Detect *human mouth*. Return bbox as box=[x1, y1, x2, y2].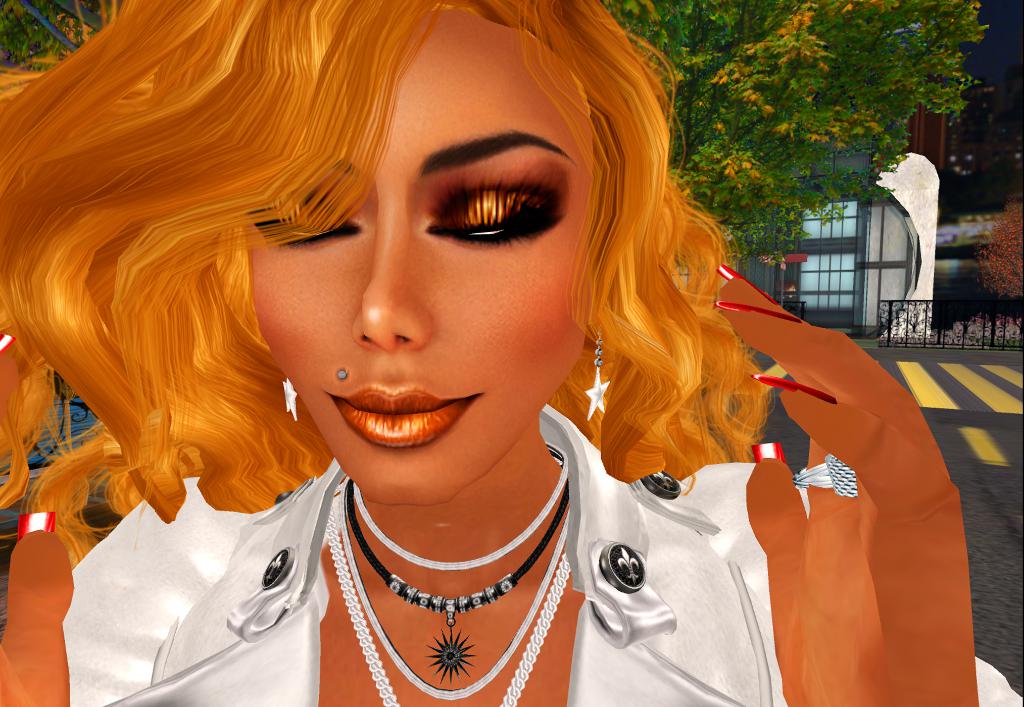
box=[318, 377, 465, 465].
